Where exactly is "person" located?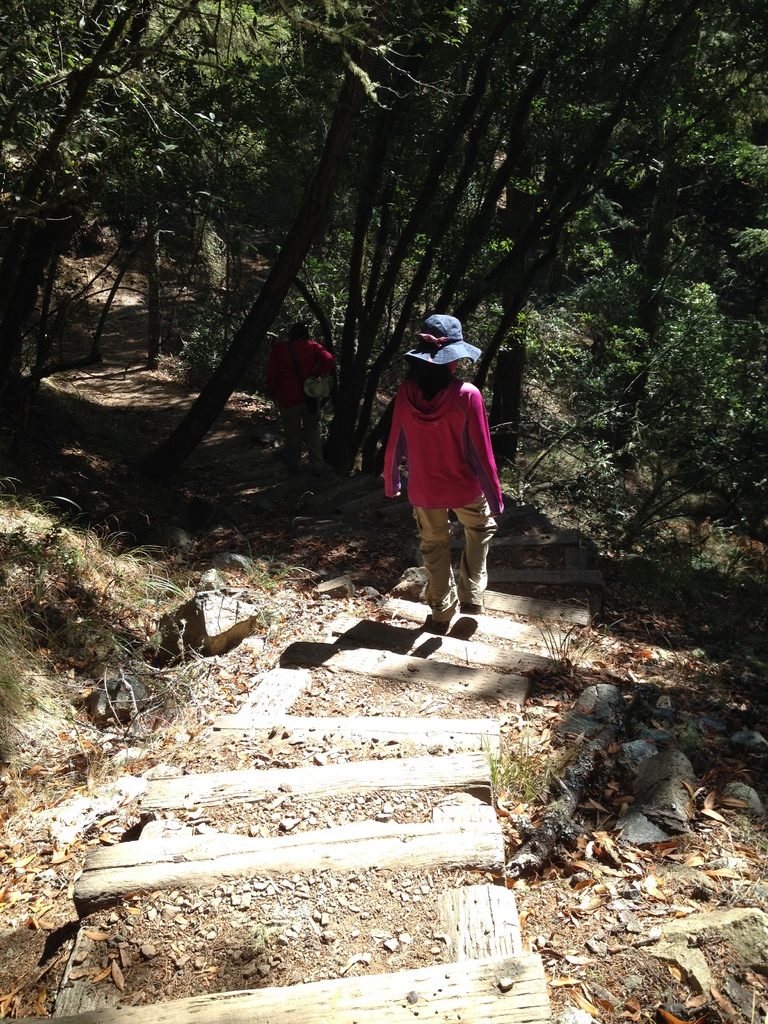
Its bounding box is 264,323,341,463.
